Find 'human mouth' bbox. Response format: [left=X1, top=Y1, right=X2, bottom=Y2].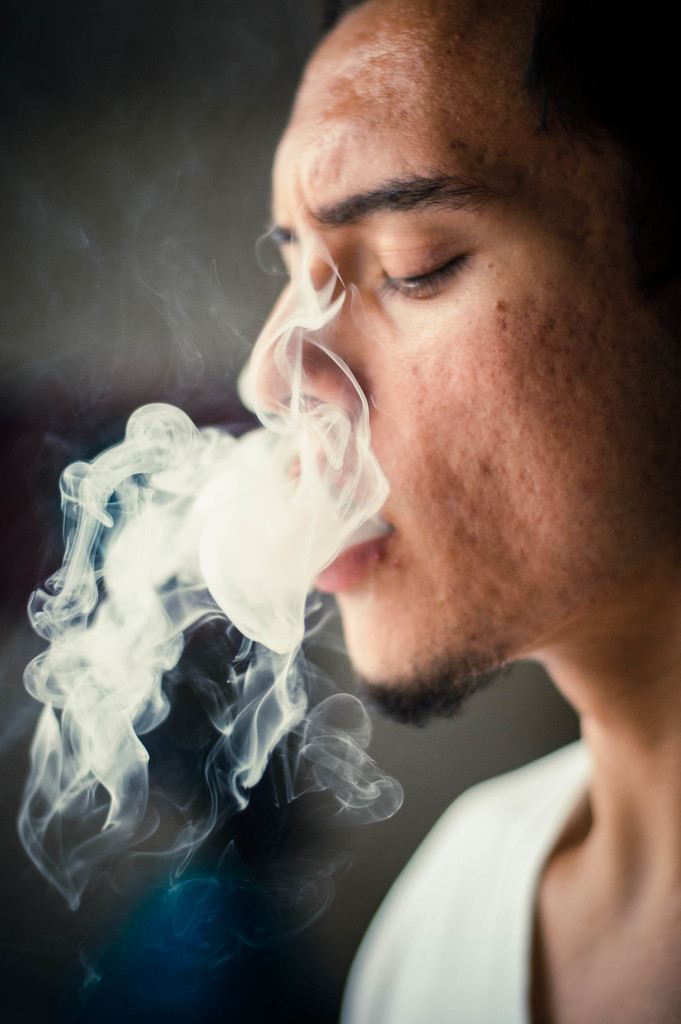
[left=304, top=455, right=394, bottom=591].
